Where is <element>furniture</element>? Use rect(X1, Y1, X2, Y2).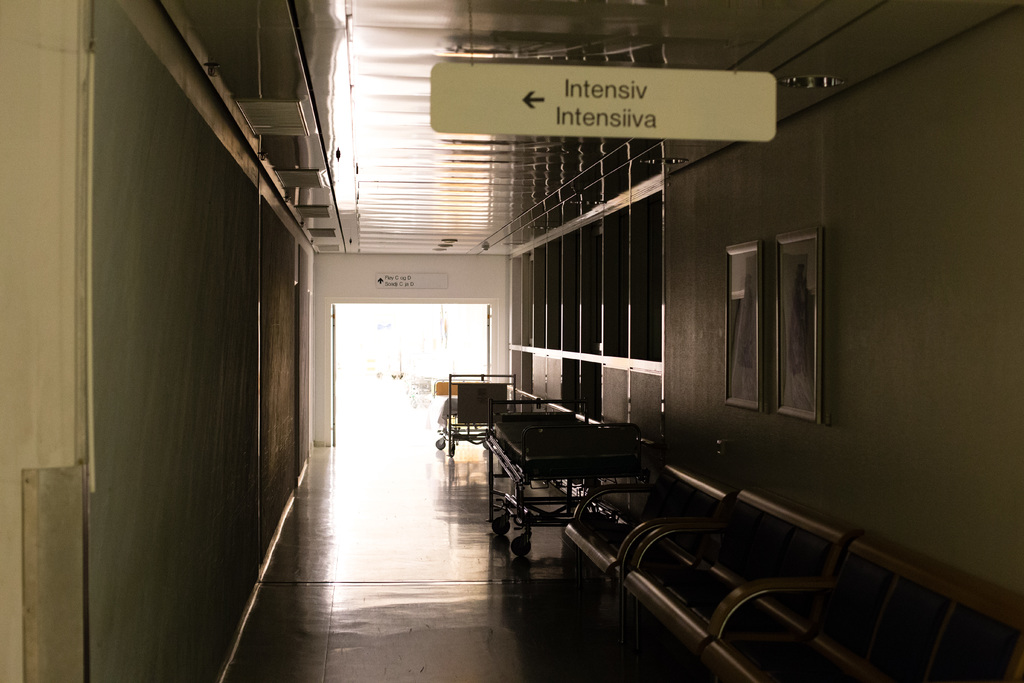
rect(479, 397, 646, 558).
